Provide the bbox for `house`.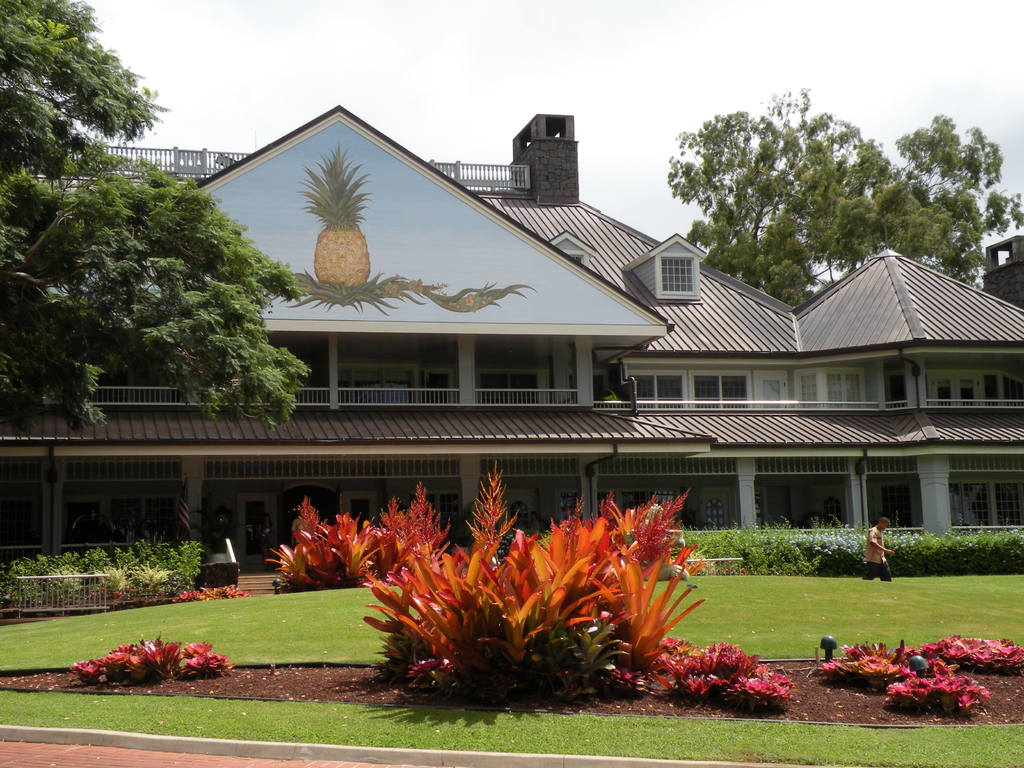
locate(1, 106, 1023, 592).
